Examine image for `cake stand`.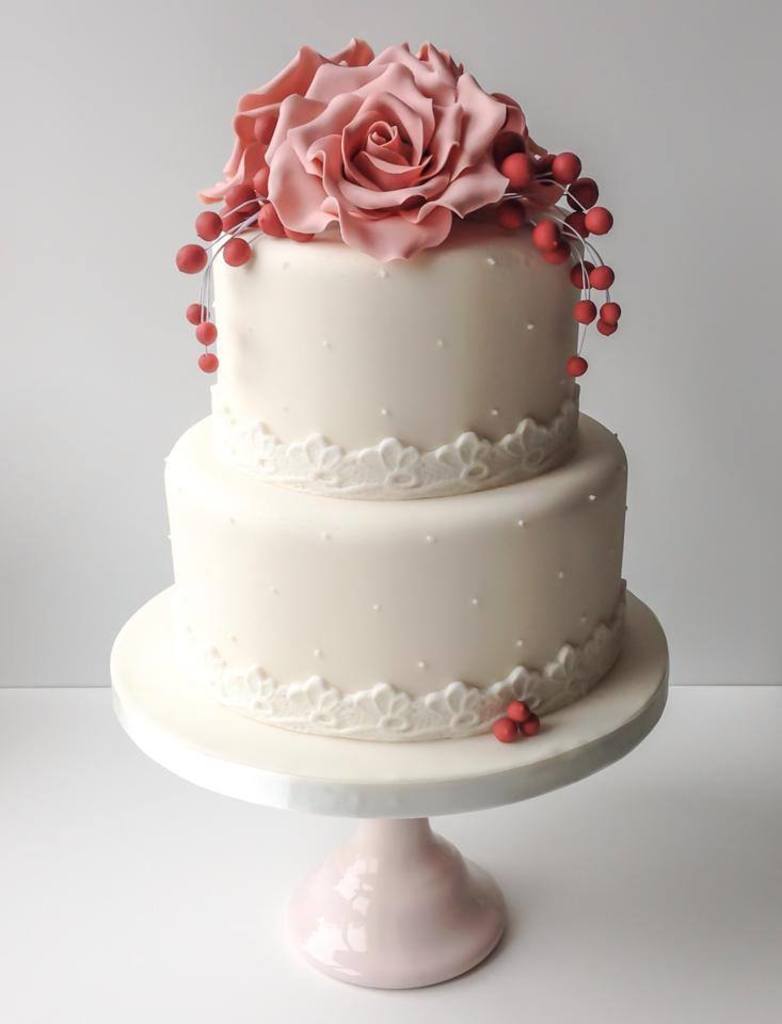
Examination result: detection(108, 579, 669, 989).
